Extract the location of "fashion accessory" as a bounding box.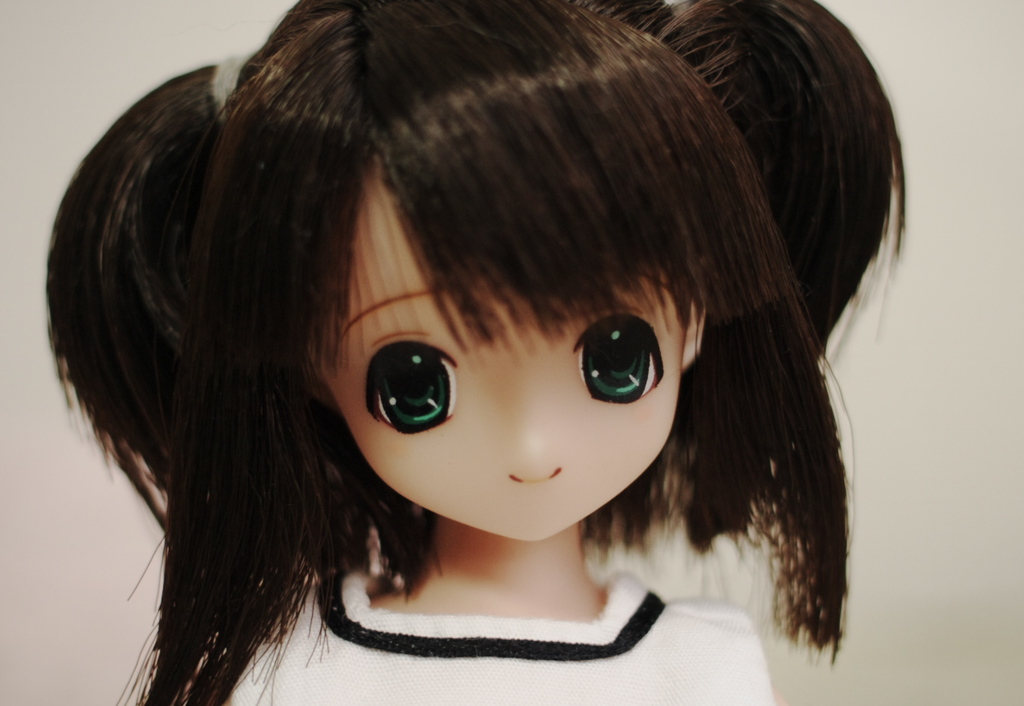
212 44 259 110.
